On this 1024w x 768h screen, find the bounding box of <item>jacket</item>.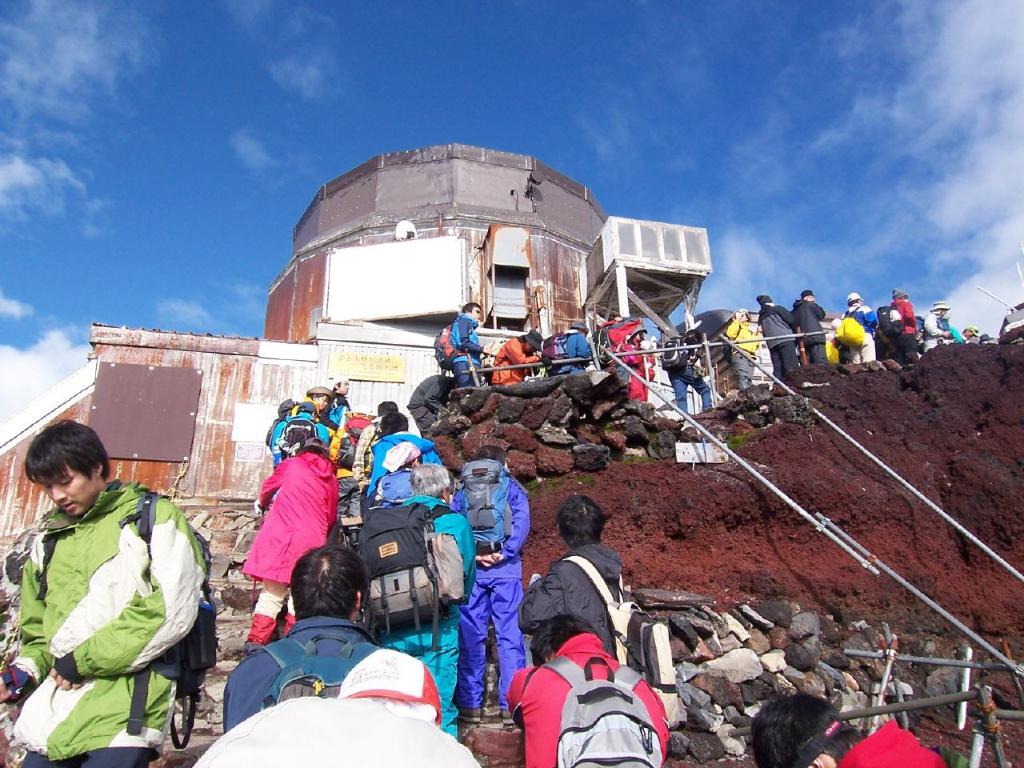
Bounding box: locate(350, 410, 418, 475).
